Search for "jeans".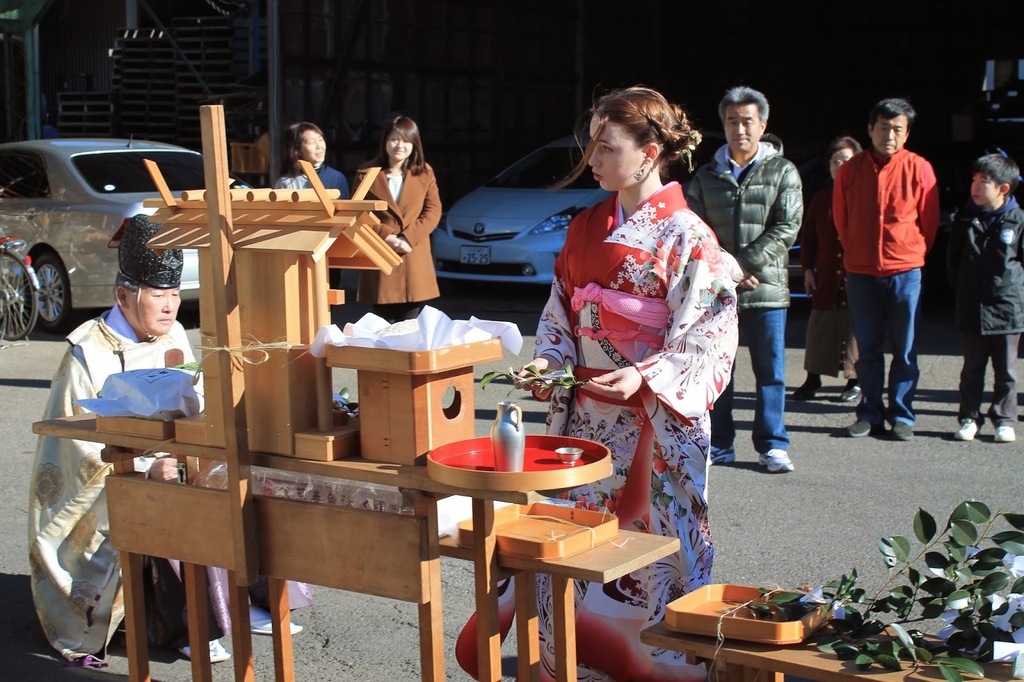
Found at 848:259:934:427.
